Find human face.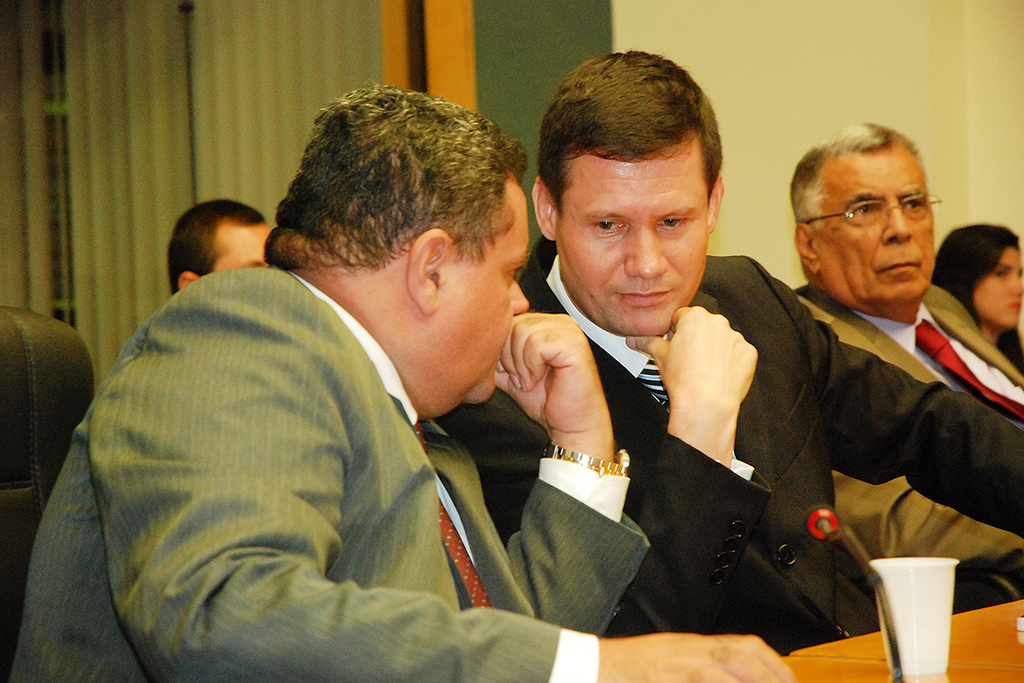
<bbox>975, 245, 1023, 325</bbox>.
